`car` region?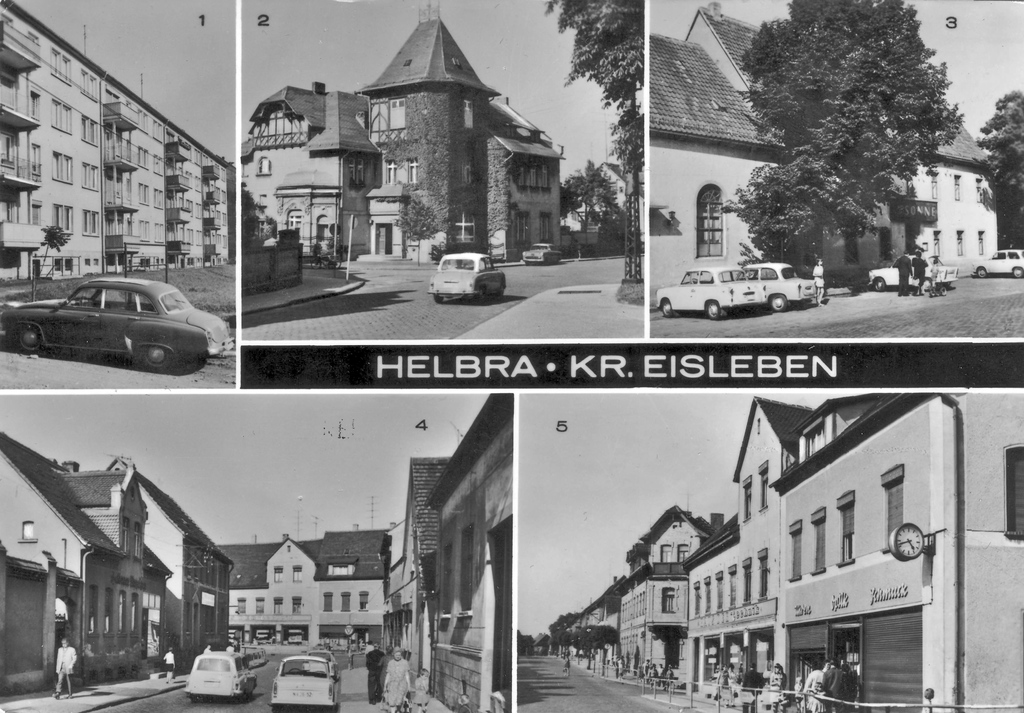
left=968, top=247, right=1023, bottom=278
